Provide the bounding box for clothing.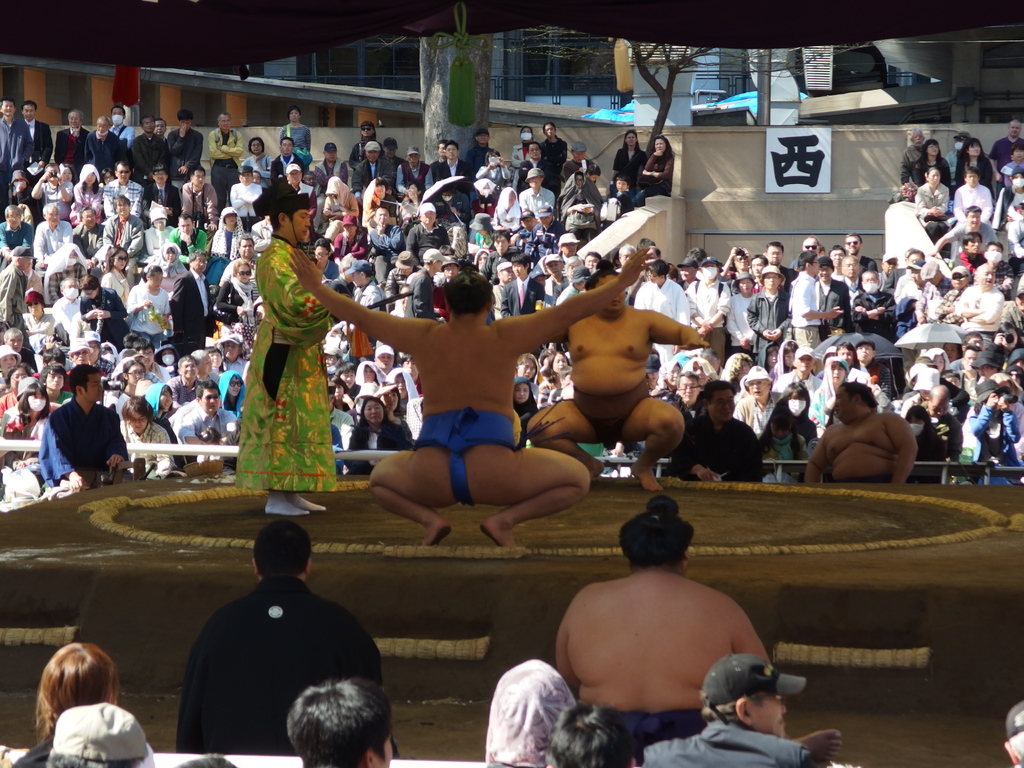
84,287,127,342.
